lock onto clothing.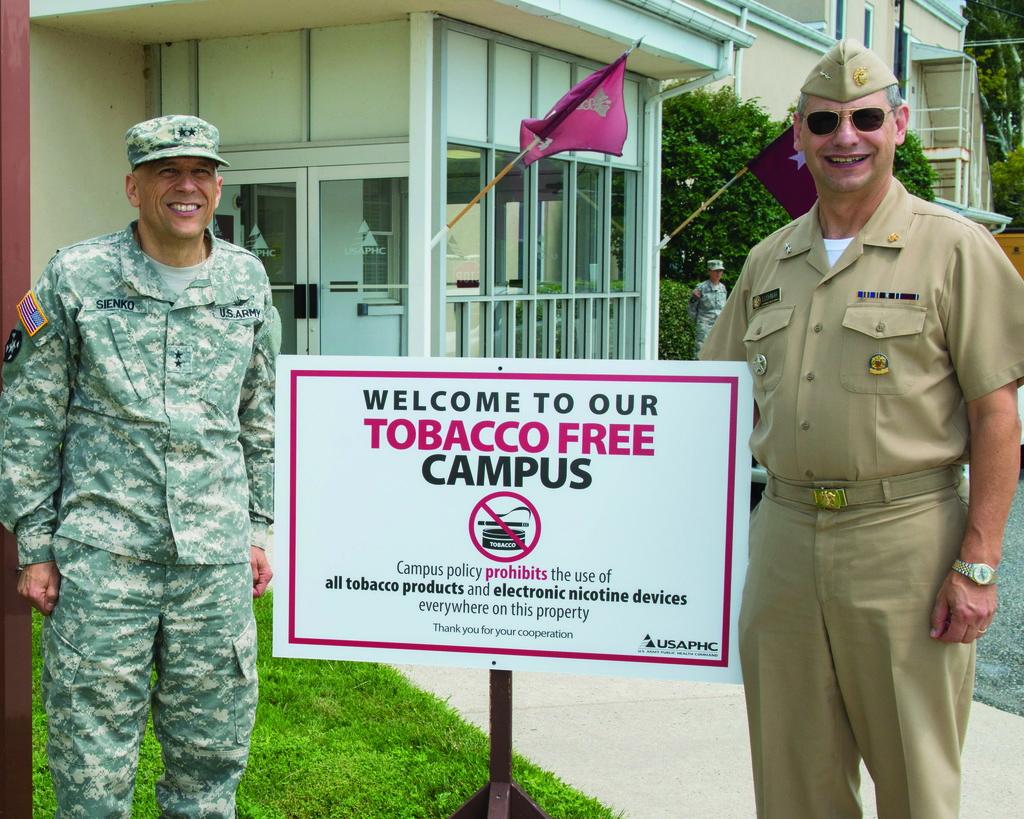
Locked: 0, 223, 288, 810.
